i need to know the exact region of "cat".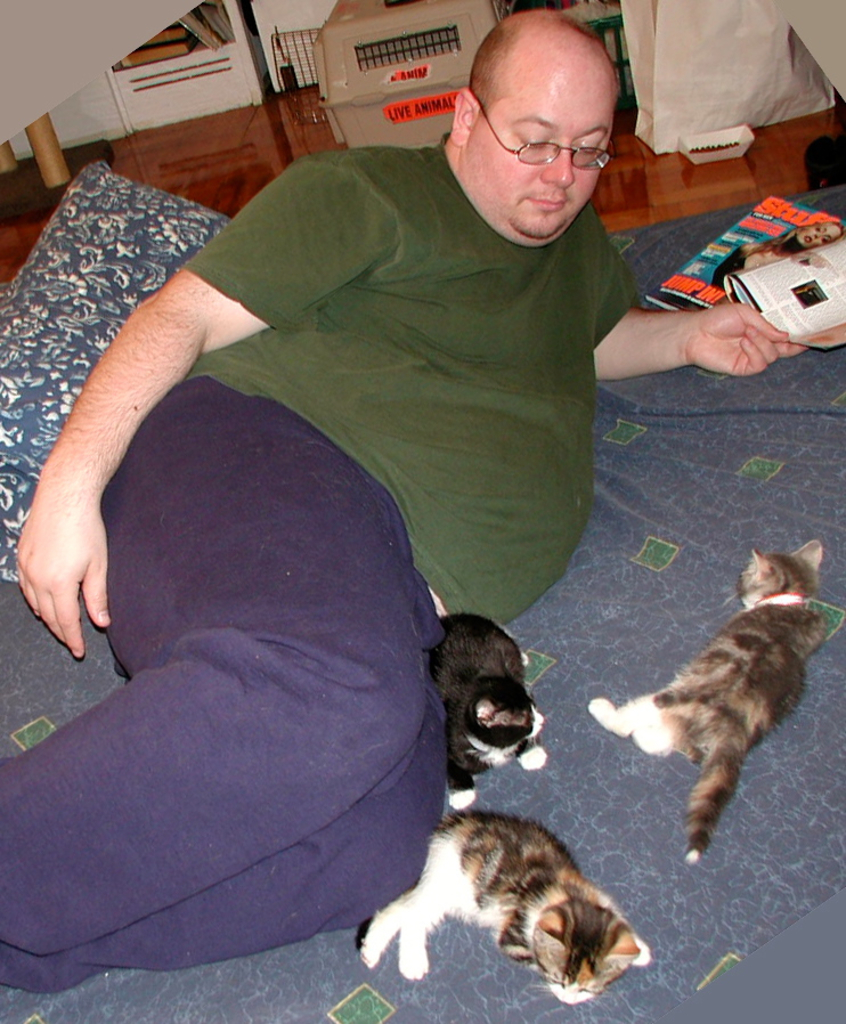
Region: crop(428, 611, 554, 811).
